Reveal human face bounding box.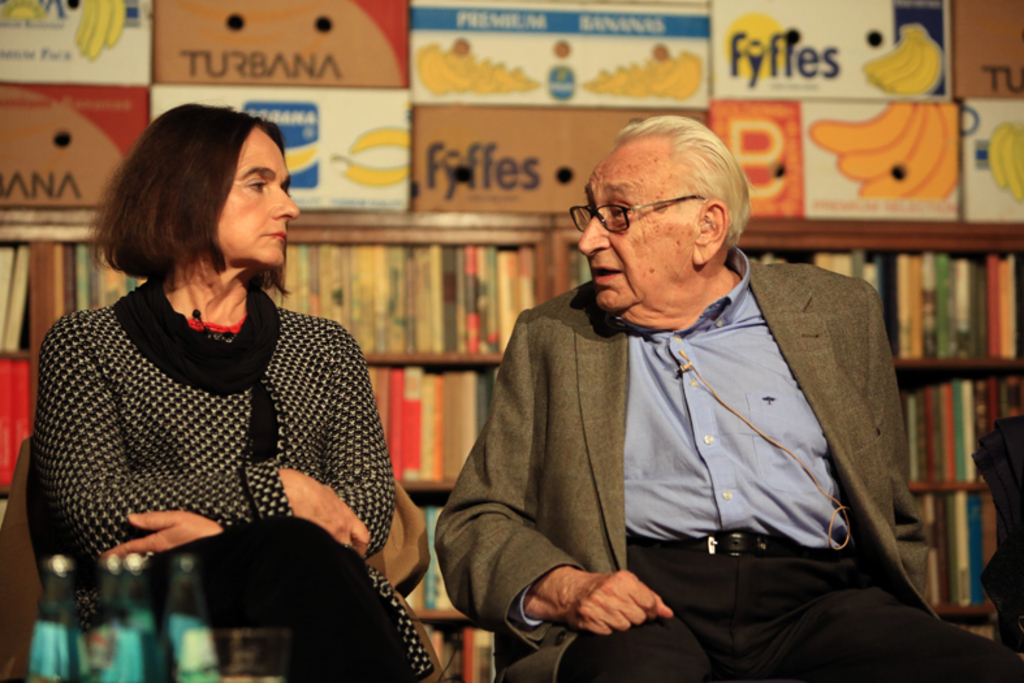
Revealed: 220 121 297 264.
